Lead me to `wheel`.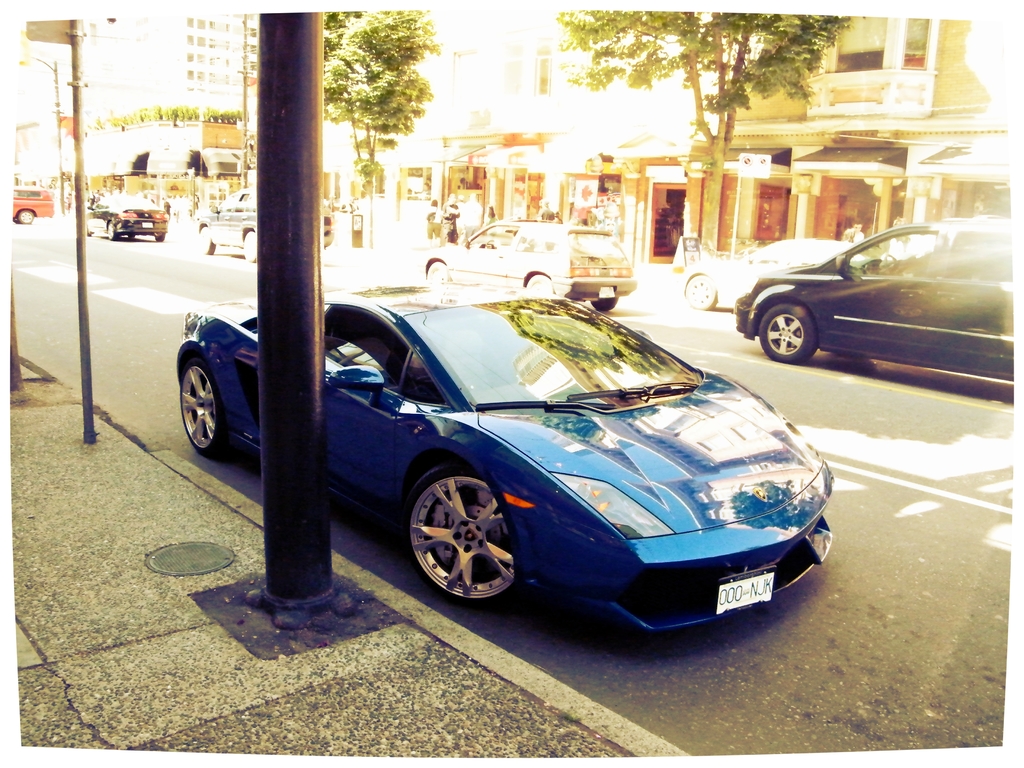
Lead to 592 296 619 310.
